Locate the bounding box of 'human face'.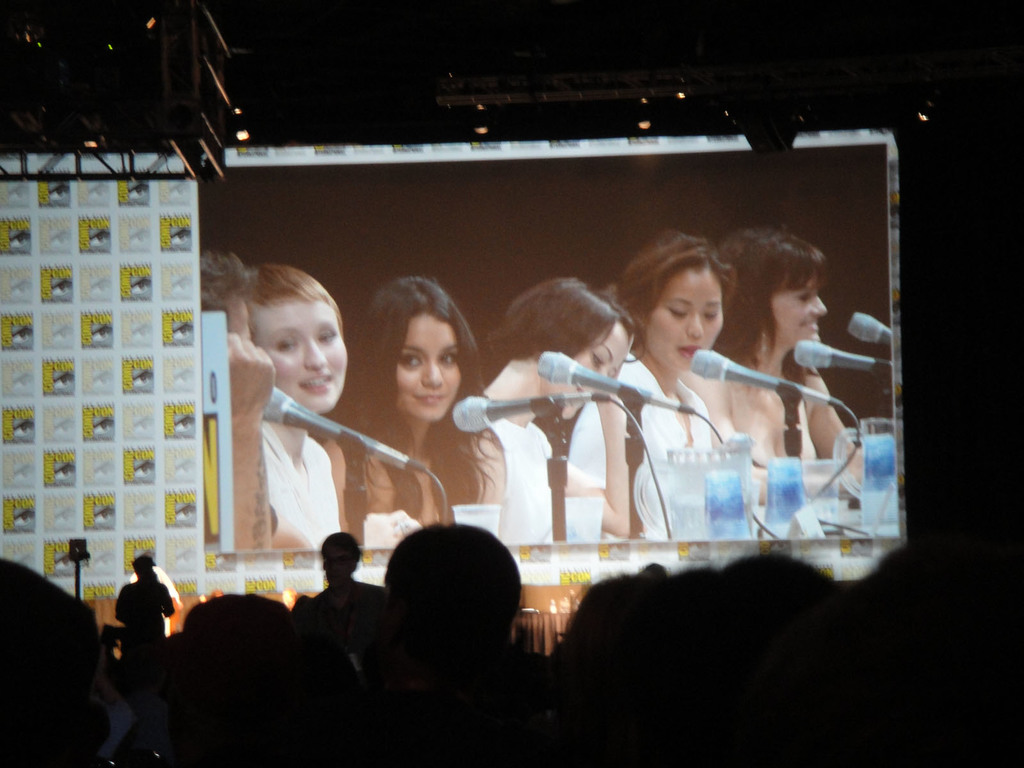
Bounding box: locate(771, 282, 828, 346).
